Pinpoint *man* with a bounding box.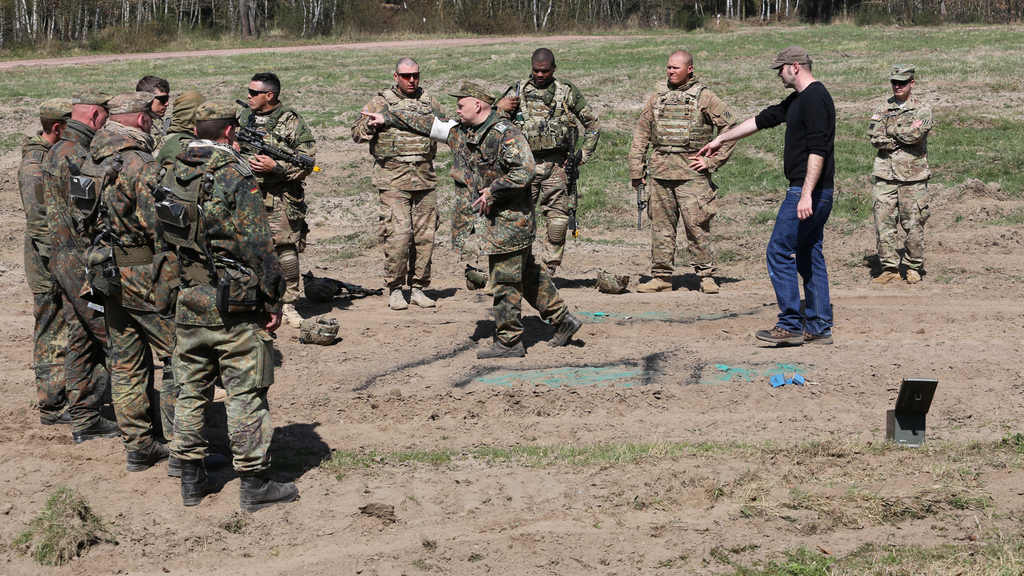
bbox(133, 91, 321, 513).
